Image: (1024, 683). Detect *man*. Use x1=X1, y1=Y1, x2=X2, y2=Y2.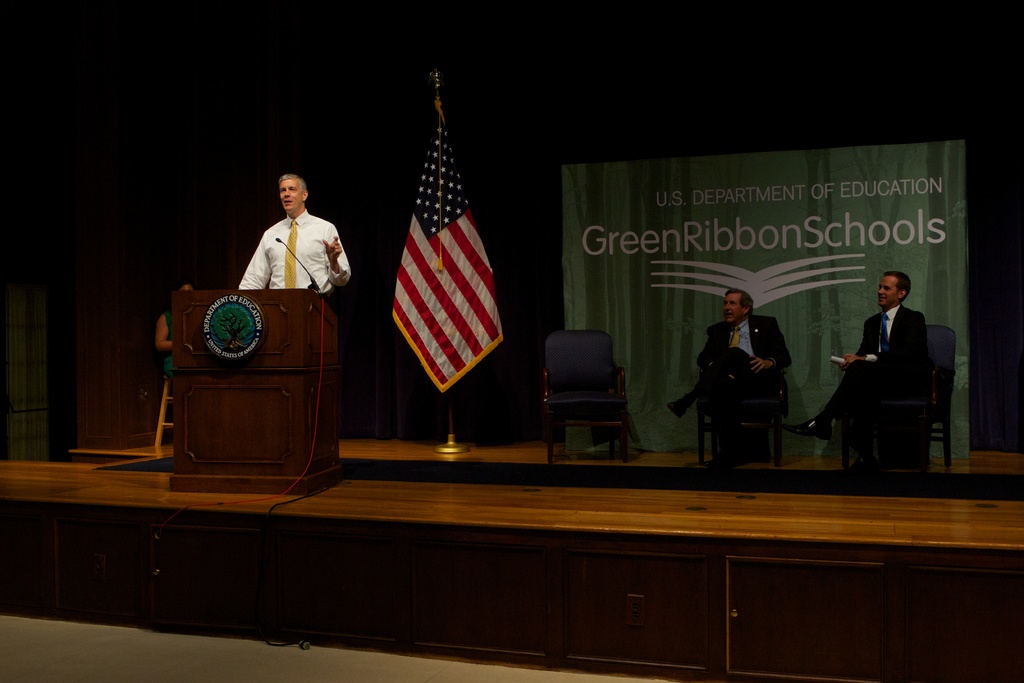
x1=668, y1=290, x2=794, y2=465.
